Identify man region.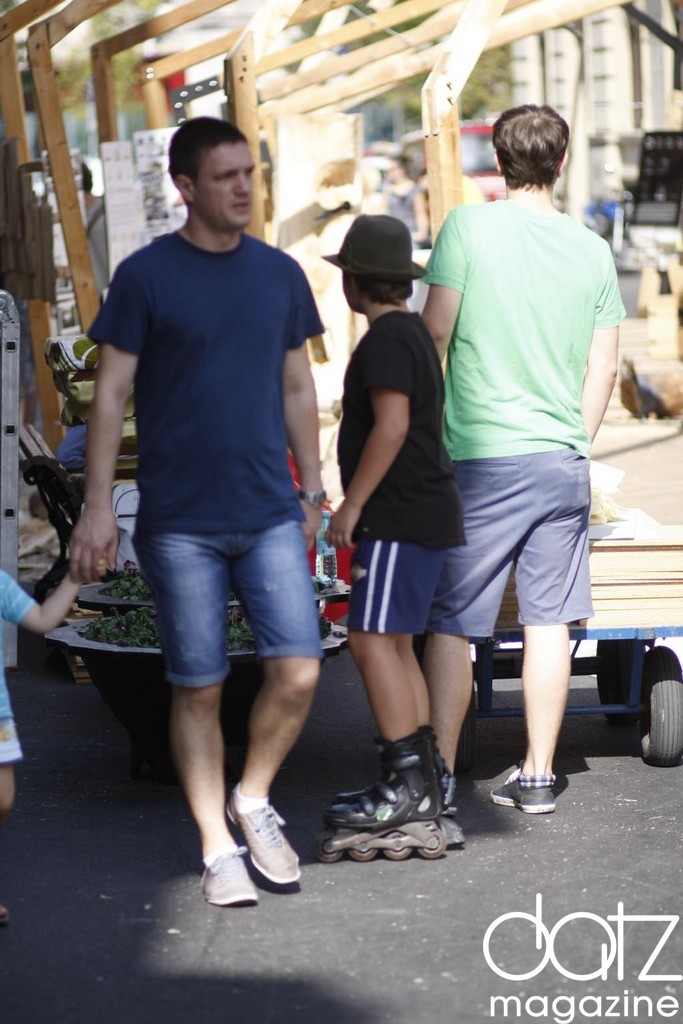
Region: <bbox>77, 80, 356, 890</bbox>.
